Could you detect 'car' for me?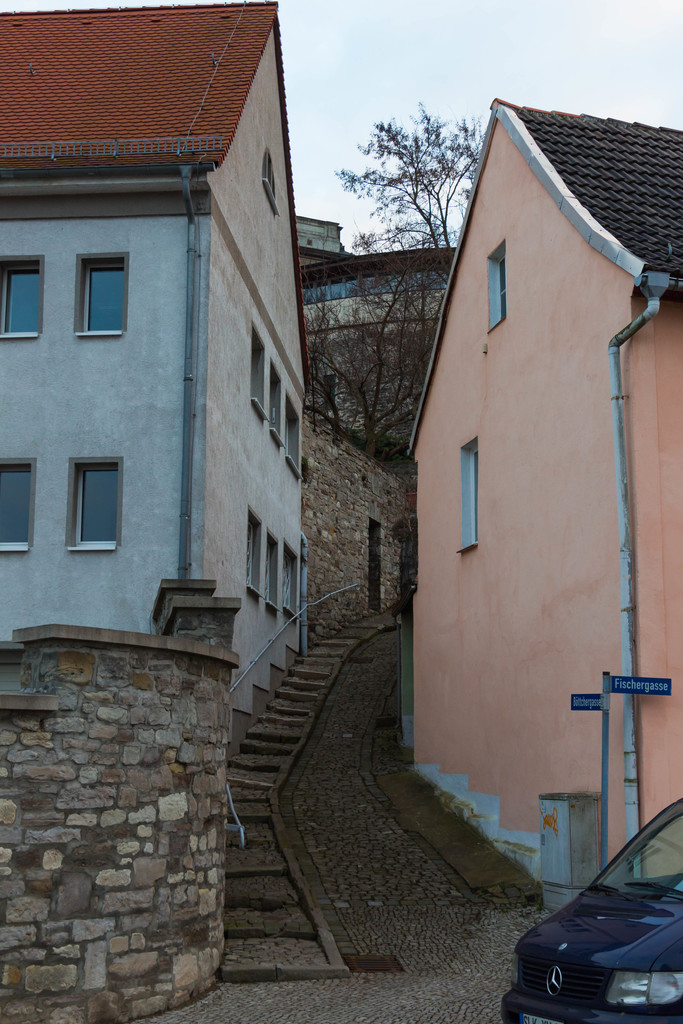
Detection result: bbox=[500, 792, 682, 1023].
